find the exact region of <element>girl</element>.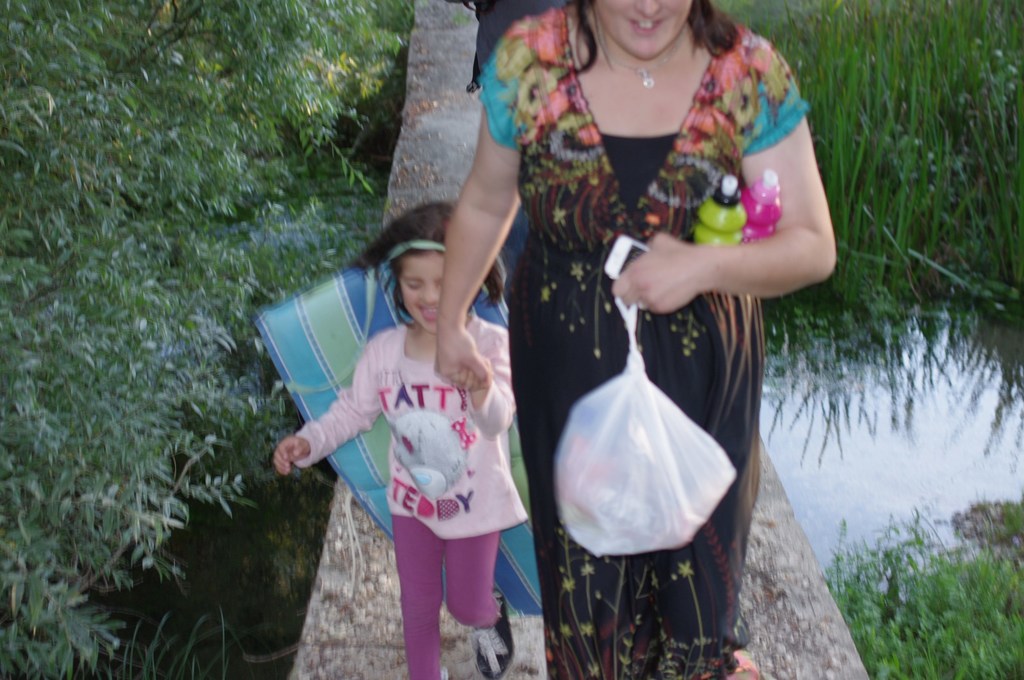
Exact region: rect(273, 202, 518, 677).
